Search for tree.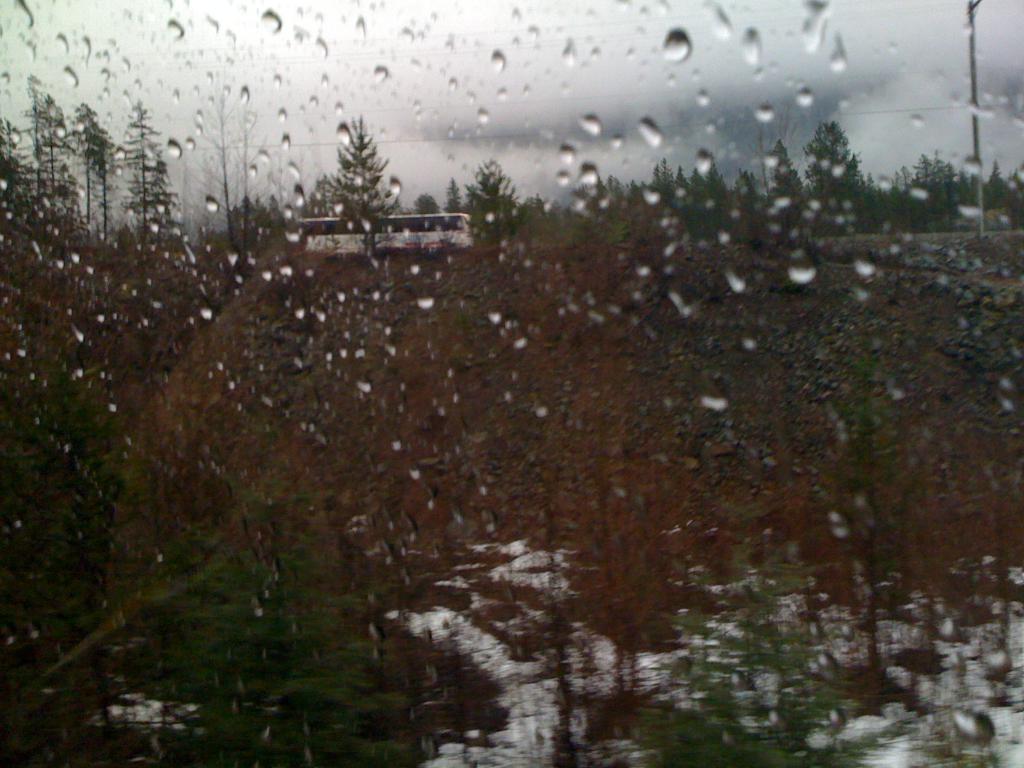
Found at [left=305, top=115, right=401, bottom=216].
